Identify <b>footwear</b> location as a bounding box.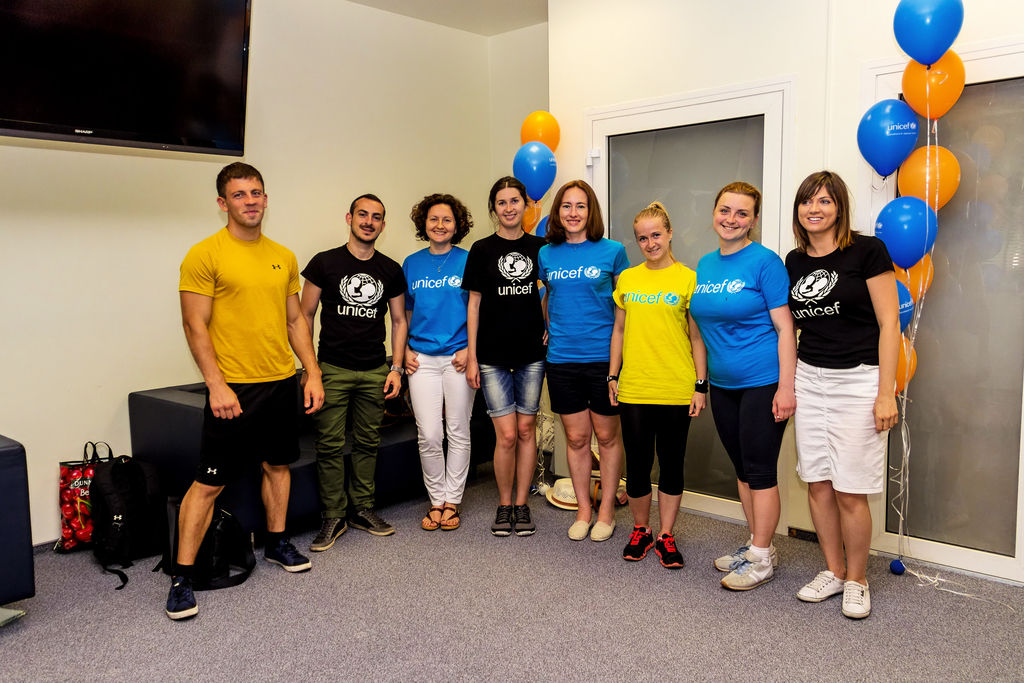
box(842, 579, 872, 620).
